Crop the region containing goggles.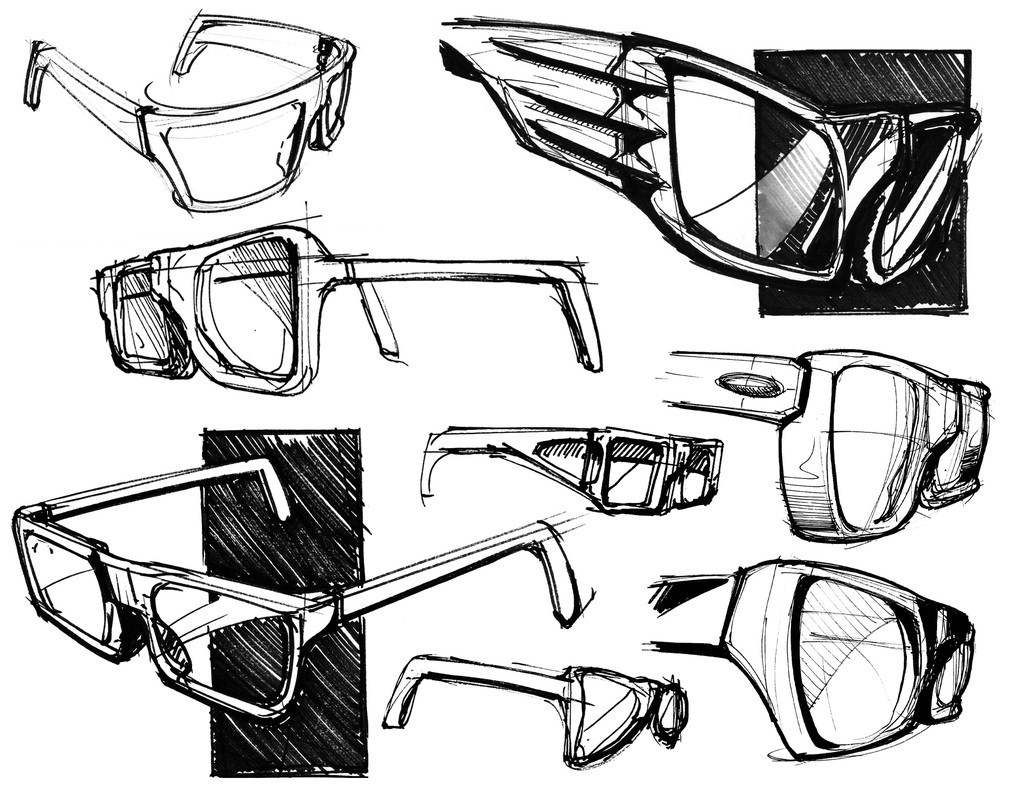
Crop region: x1=17 y1=4 x2=359 y2=211.
